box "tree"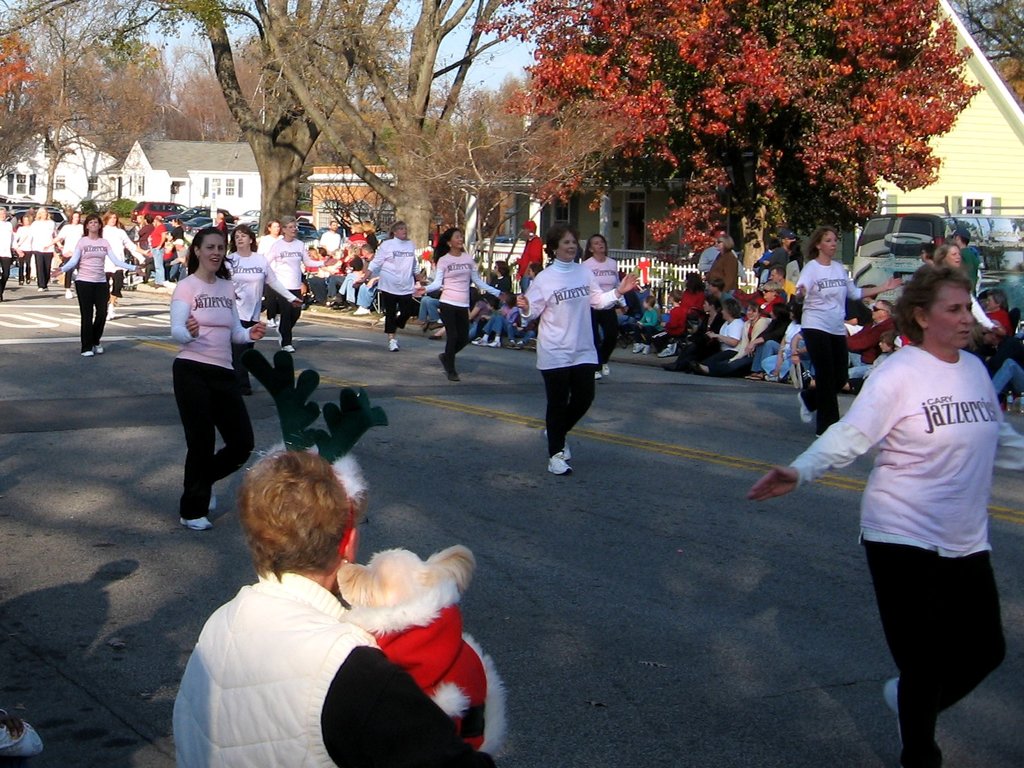
pyautogui.locateOnScreen(246, 0, 527, 243)
